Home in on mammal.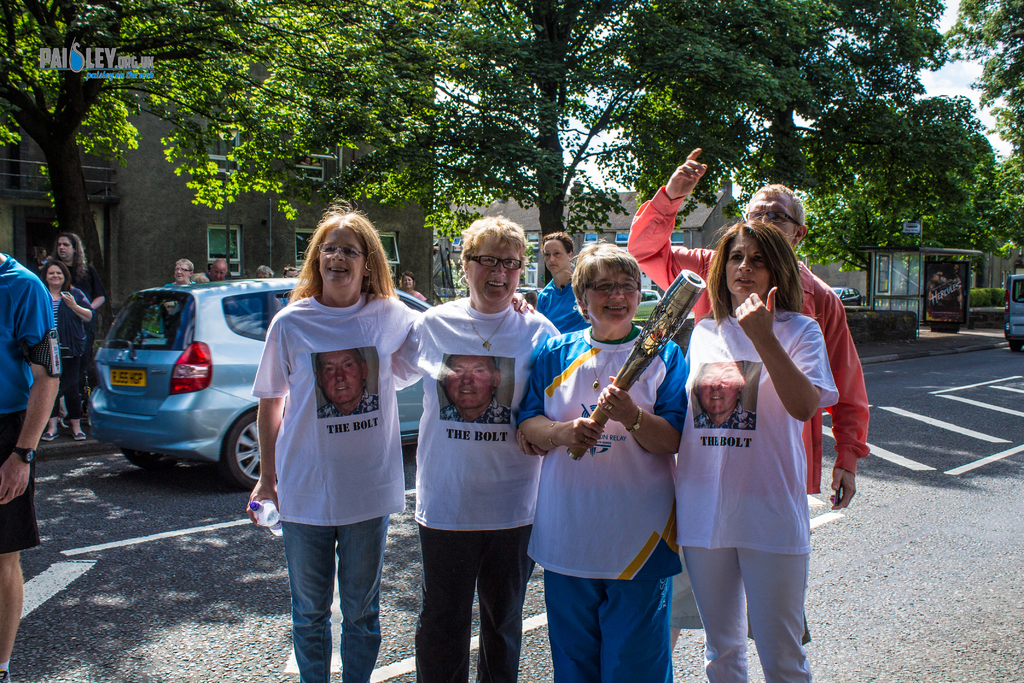
Homed in at bbox=[0, 250, 62, 682].
